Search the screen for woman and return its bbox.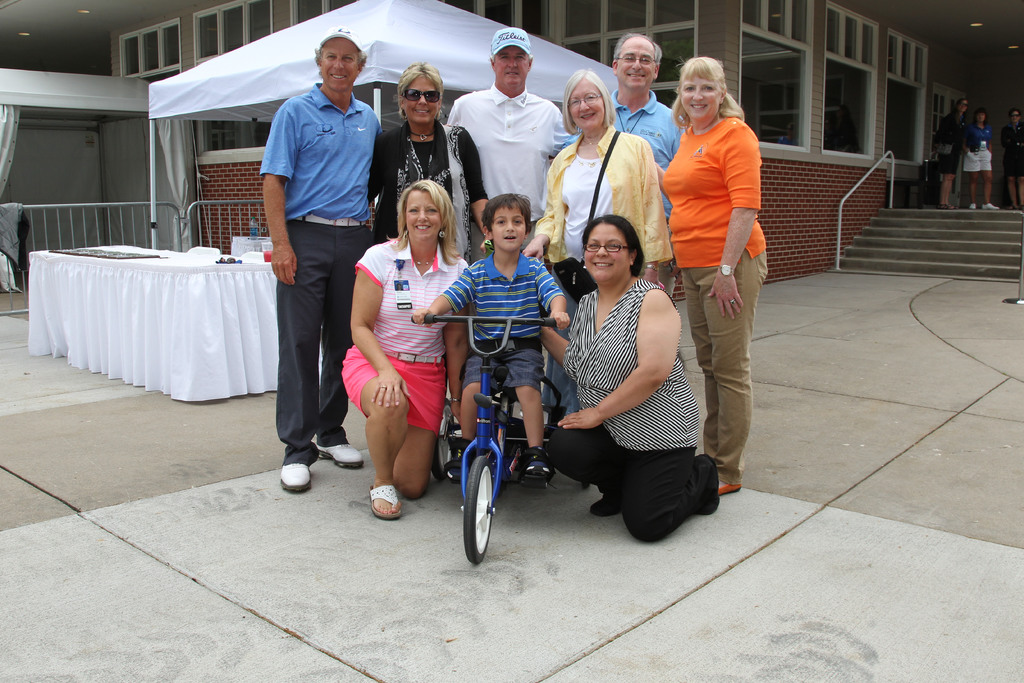
Found: region(937, 97, 968, 210).
